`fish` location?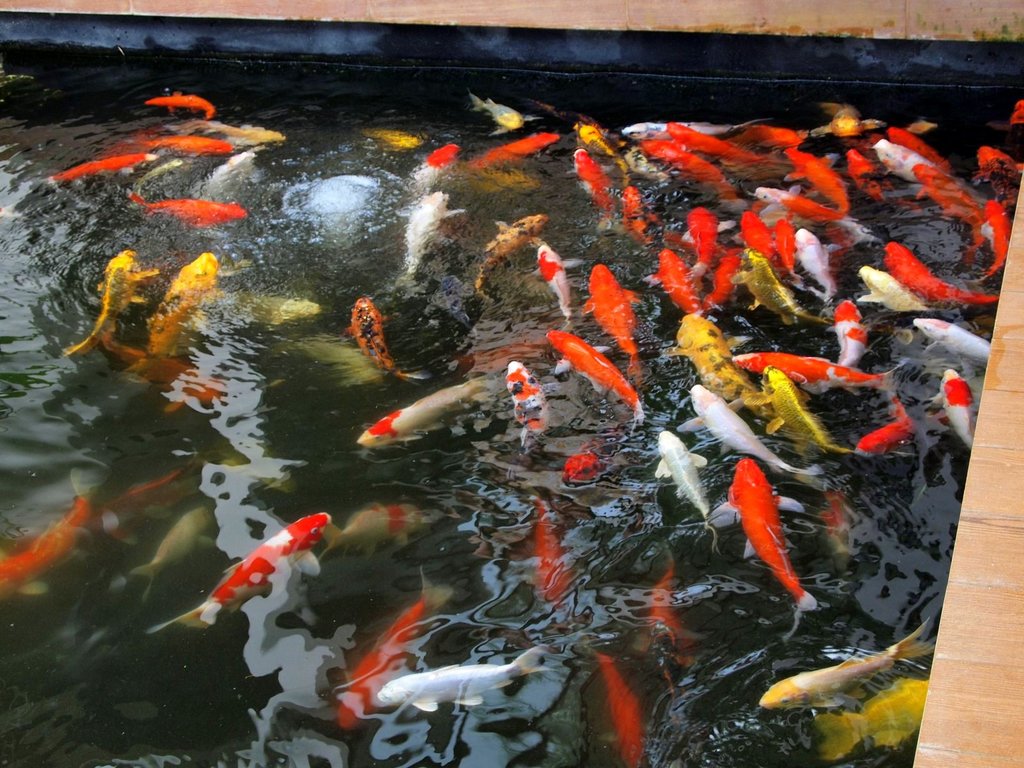
bbox=(134, 500, 216, 596)
